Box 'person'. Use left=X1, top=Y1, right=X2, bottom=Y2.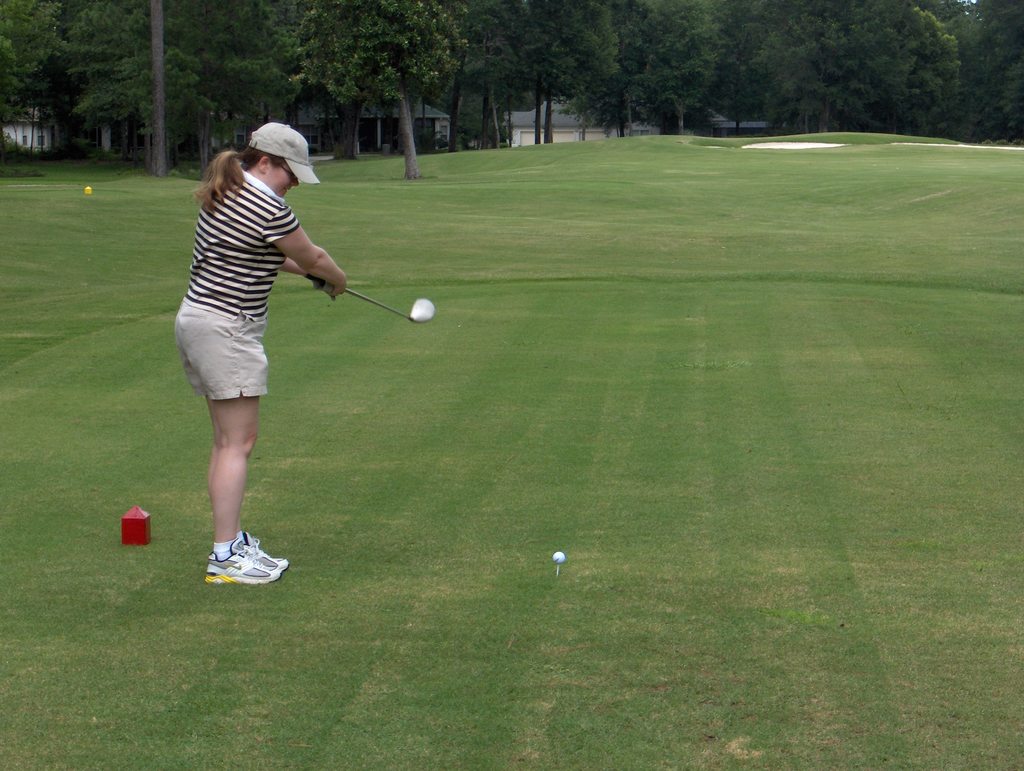
left=168, top=115, right=349, bottom=613.
